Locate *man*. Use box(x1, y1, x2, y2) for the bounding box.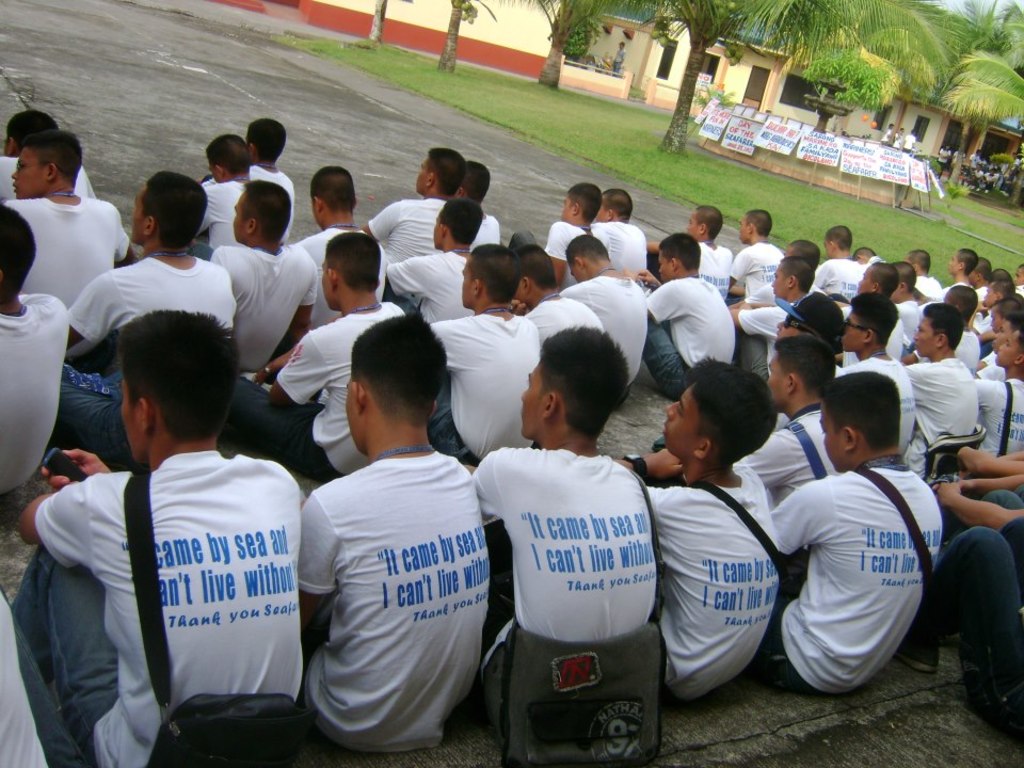
box(549, 177, 607, 276).
